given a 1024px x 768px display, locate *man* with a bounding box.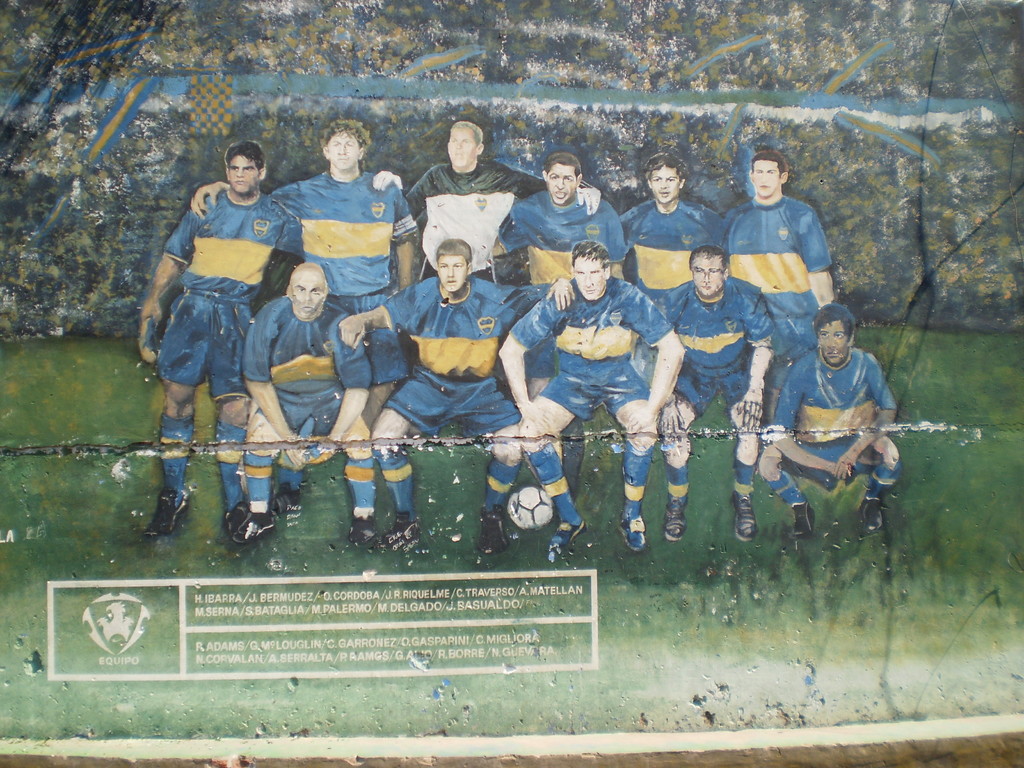
Located: bbox=(722, 150, 831, 371).
